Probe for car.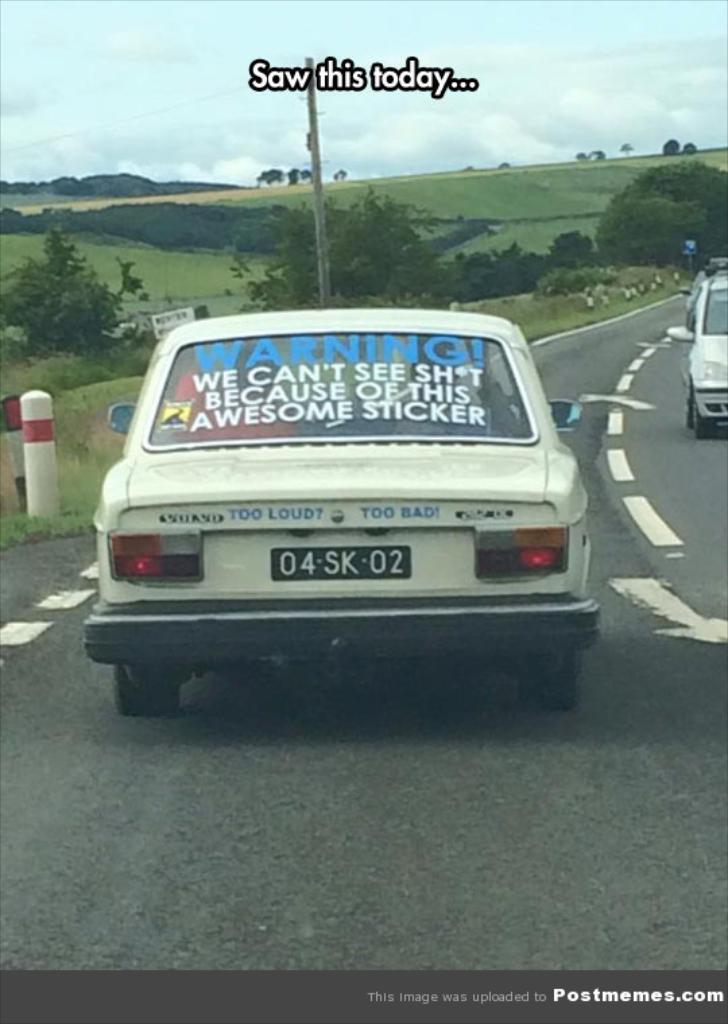
Probe result: {"x1": 78, "y1": 291, "x2": 588, "y2": 729}.
